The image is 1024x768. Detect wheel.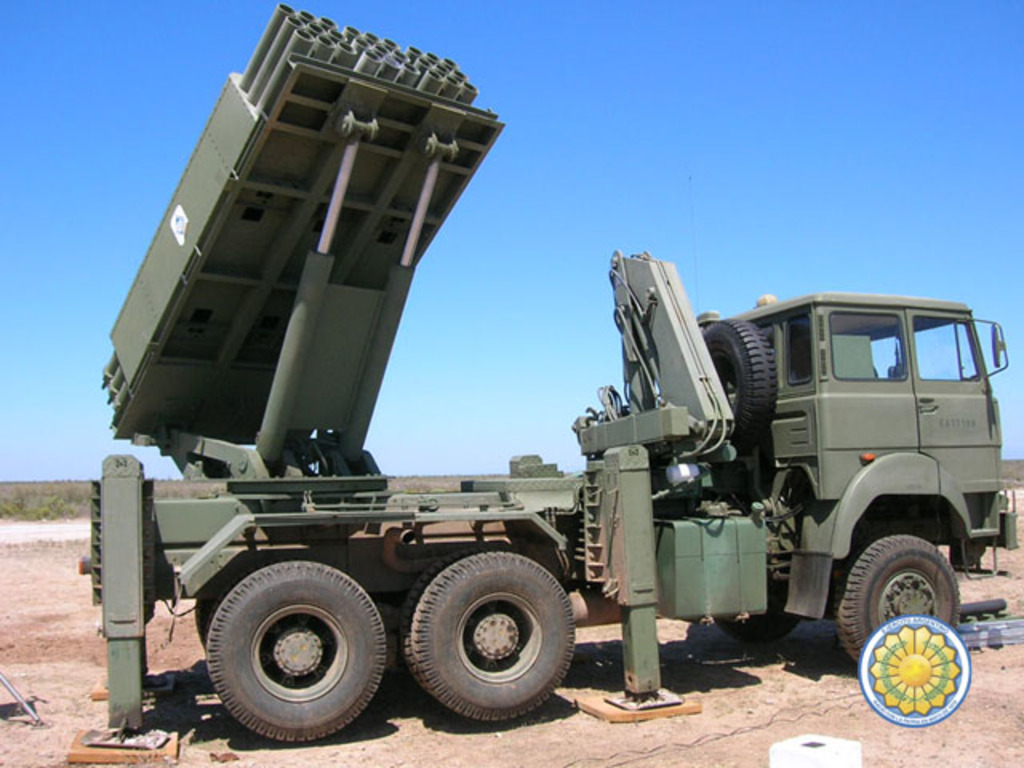
Detection: bbox=[194, 597, 213, 637].
